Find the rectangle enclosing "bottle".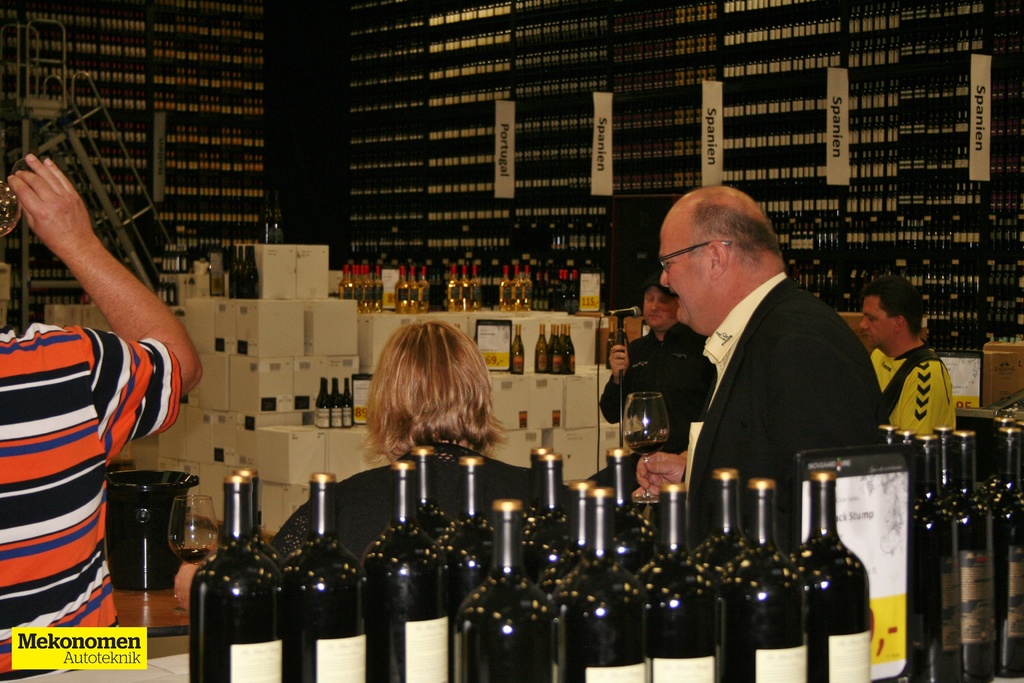
select_region(780, 466, 872, 682).
